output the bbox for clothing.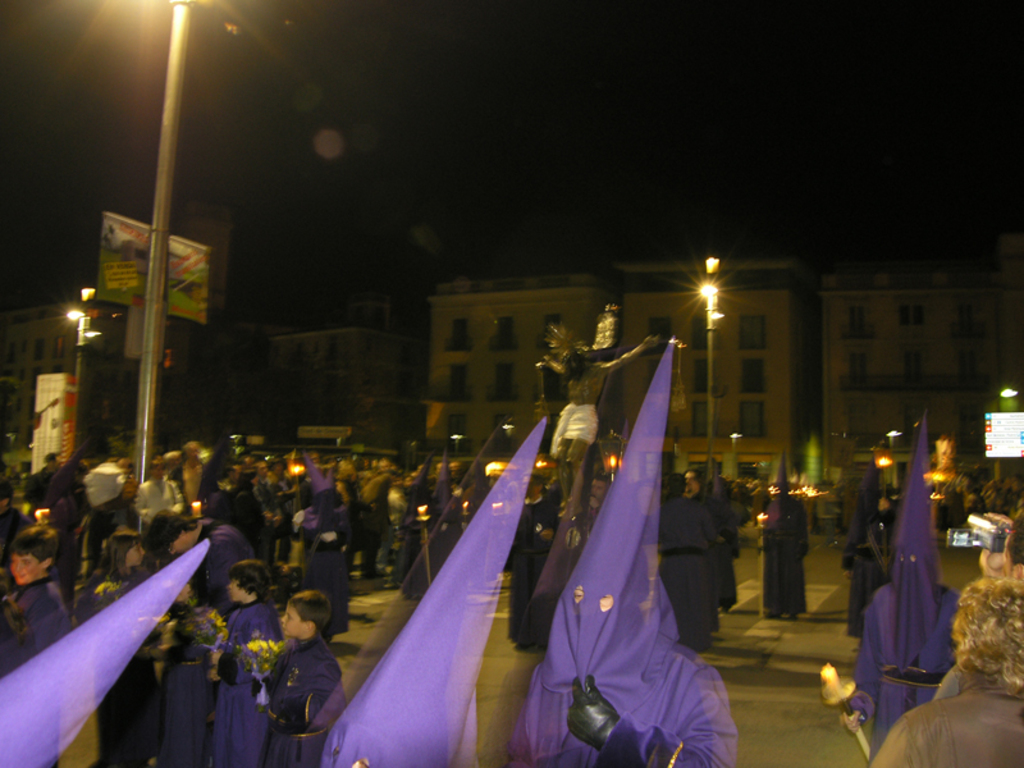
Rect(262, 626, 348, 764).
